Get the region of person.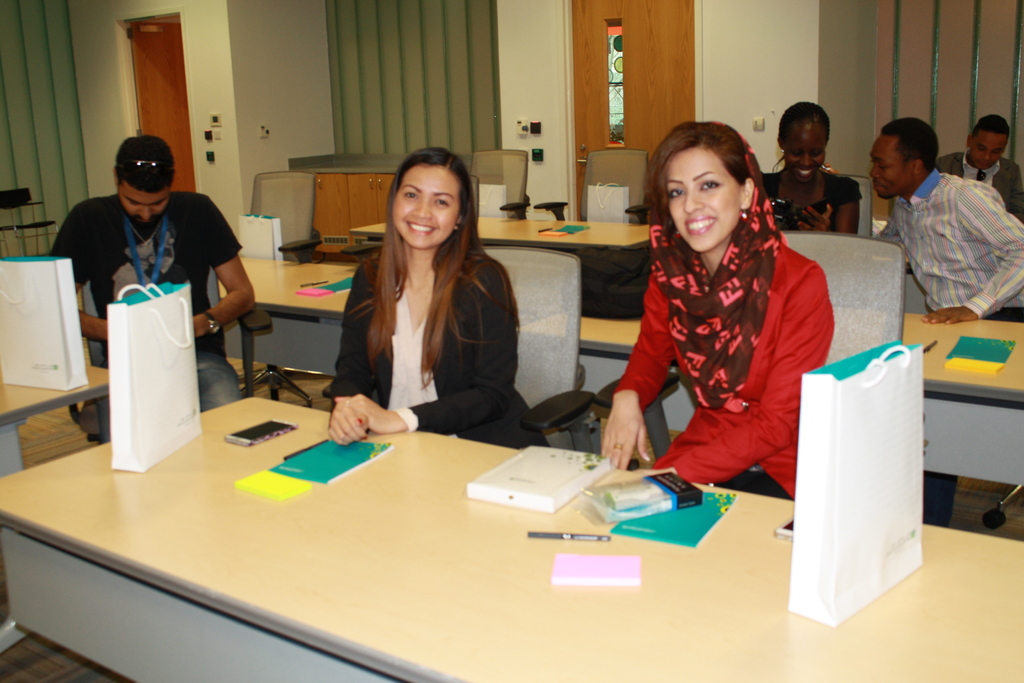
<region>330, 149, 554, 454</region>.
